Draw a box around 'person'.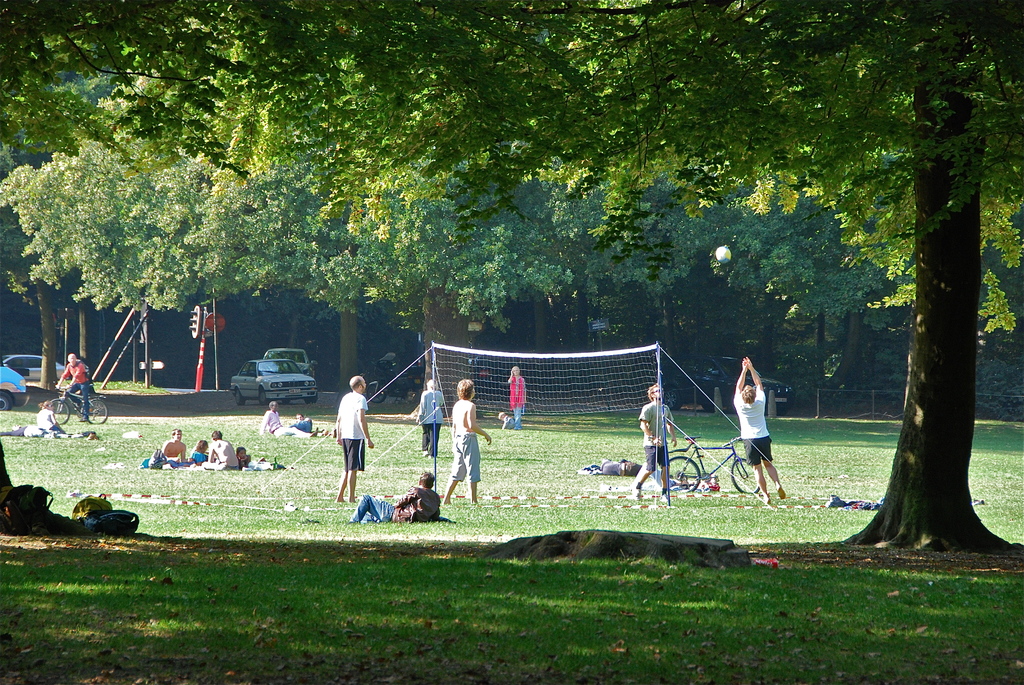
202,433,241,473.
